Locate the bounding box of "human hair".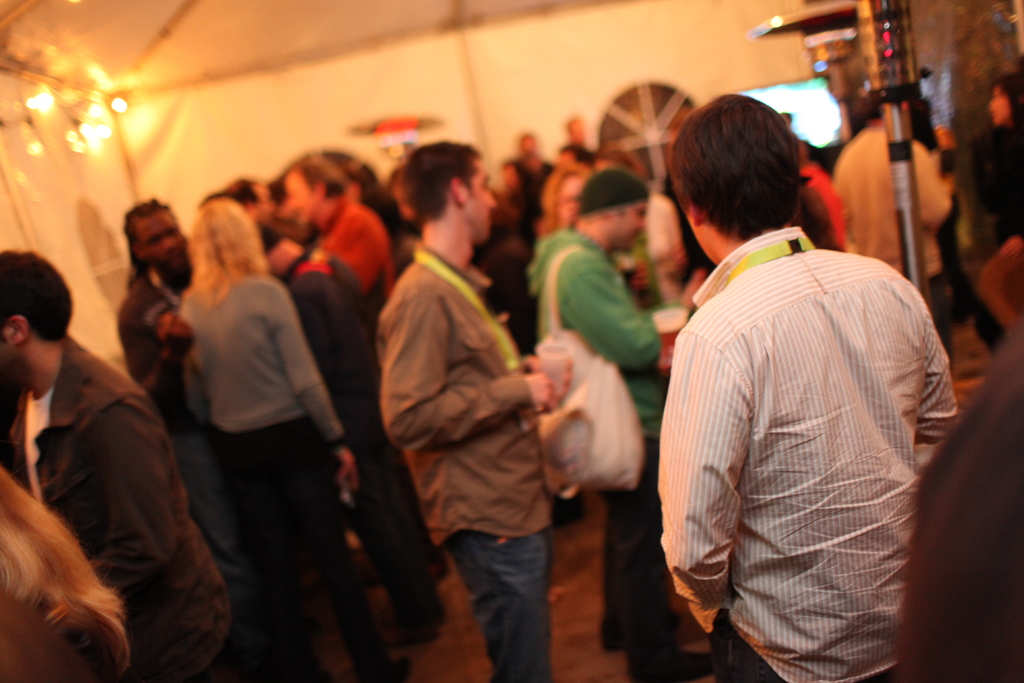
Bounding box: x1=295, y1=153, x2=350, y2=194.
